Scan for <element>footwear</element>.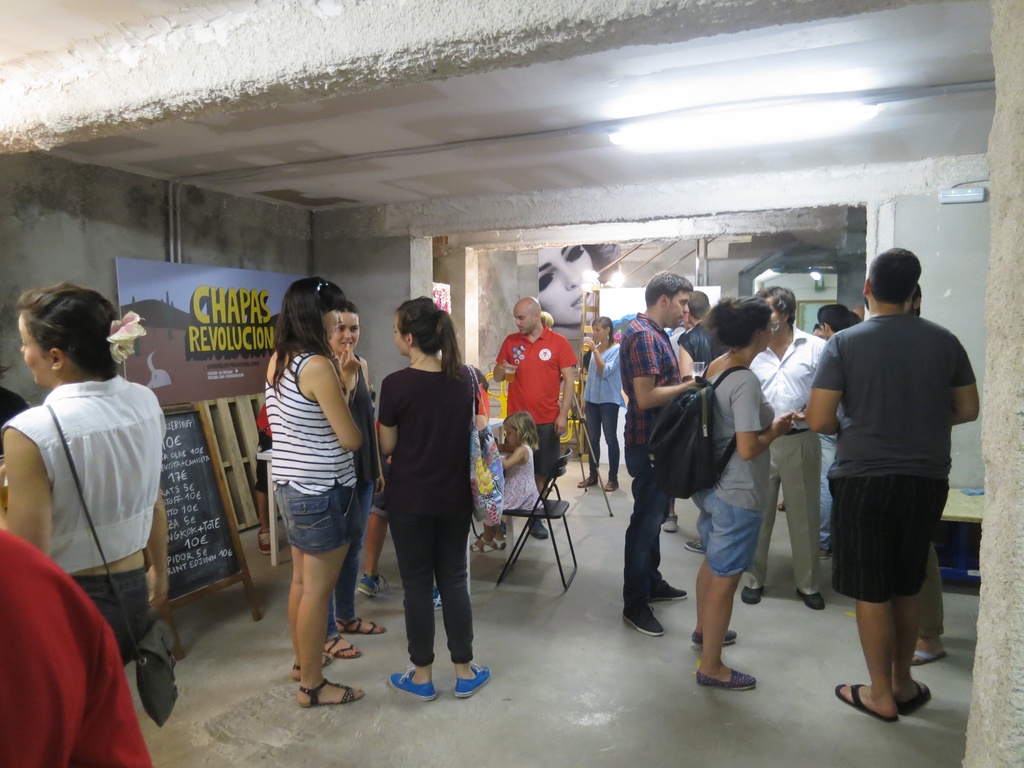
Scan result: (left=391, top=672, right=433, bottom=701).
